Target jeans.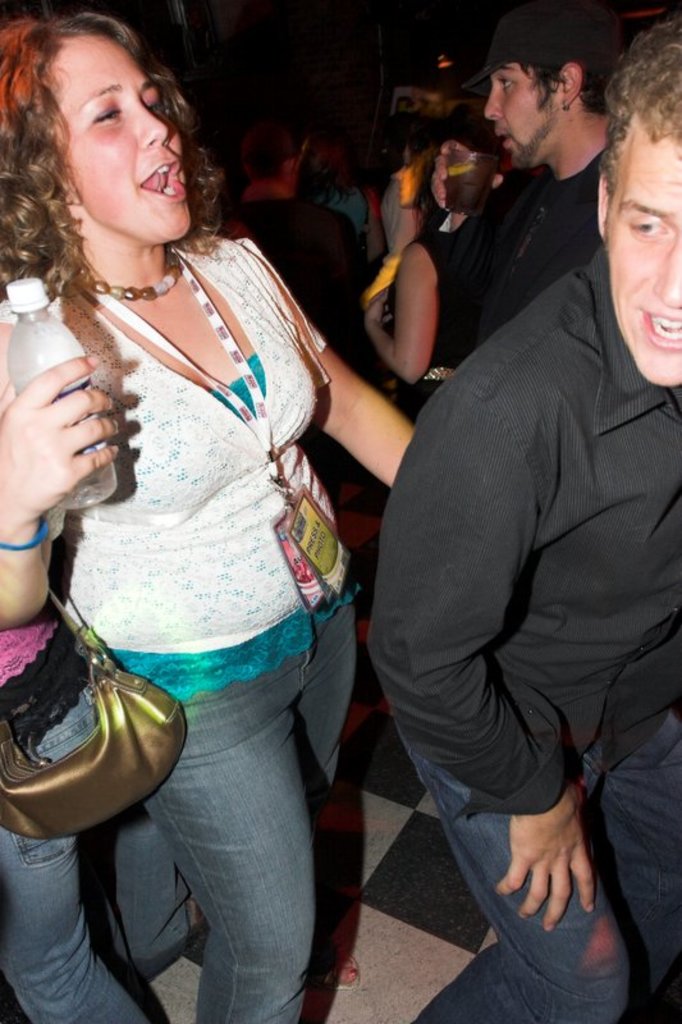
Target region: [x1=142, y1=605, x2=348, y2=1023].
